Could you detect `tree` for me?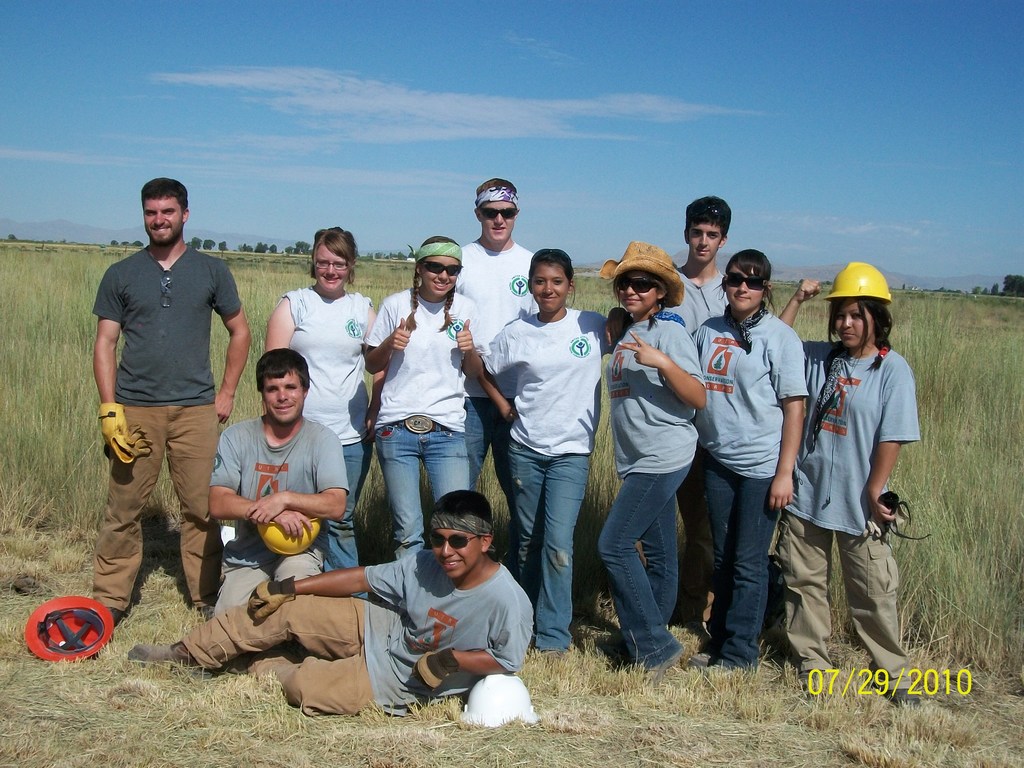
Detection result: pyautogui.locateOnScreen(6, 233, 17, 241).
